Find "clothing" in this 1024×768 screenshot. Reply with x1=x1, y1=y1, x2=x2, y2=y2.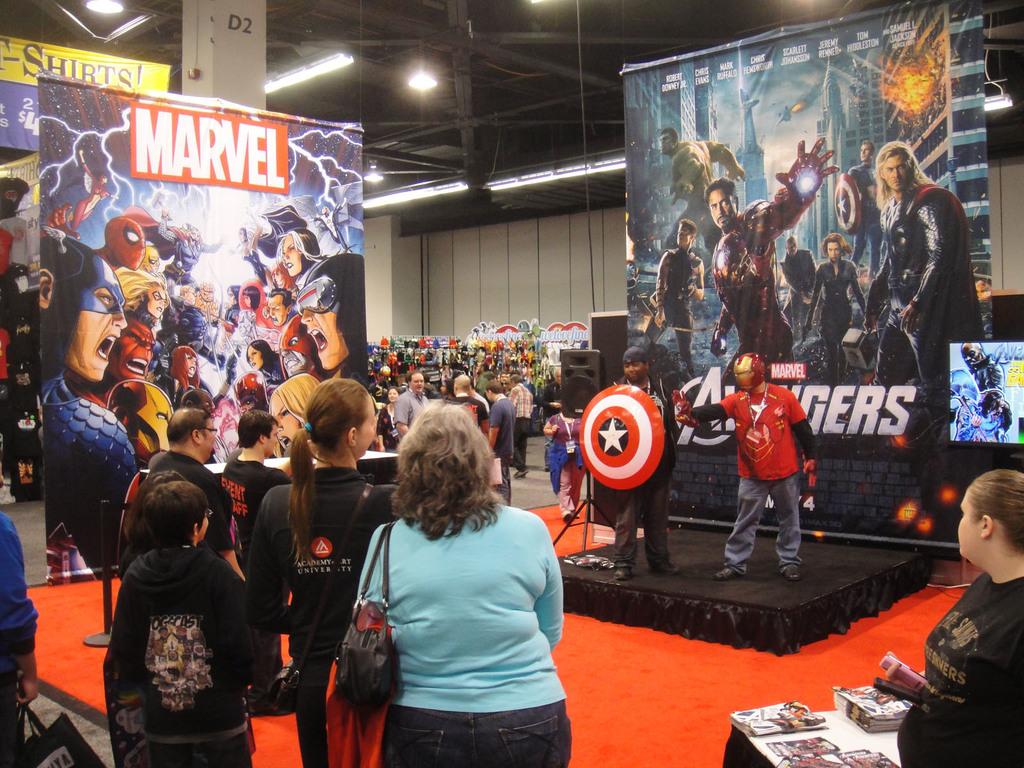
x1=539, y1=378, x2=560, y2=457.
